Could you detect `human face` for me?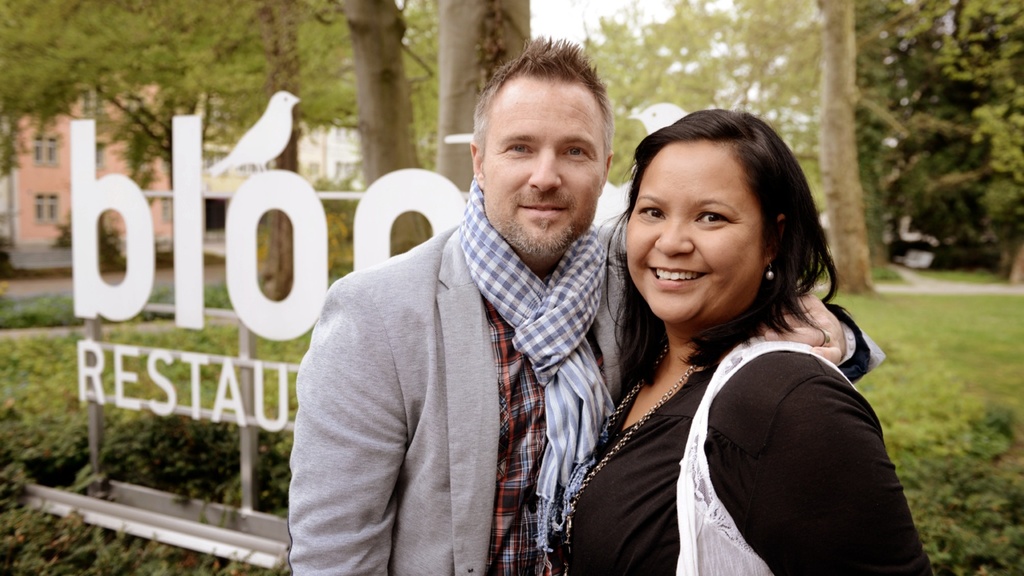
Detection result: rect(624, 143, 764, 321).
